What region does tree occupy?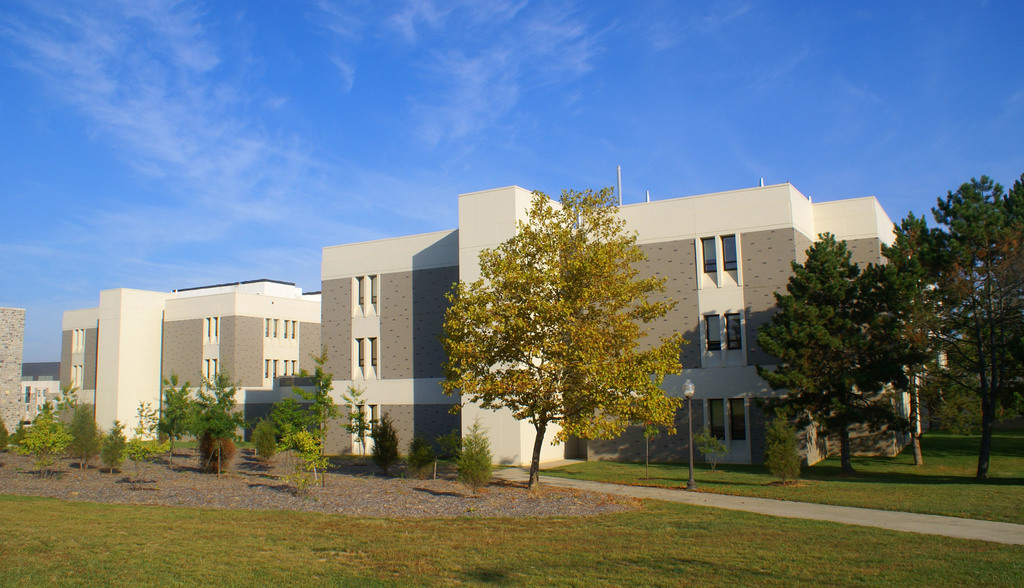
(x1=150, y1=370, x2=195, y2=467).
